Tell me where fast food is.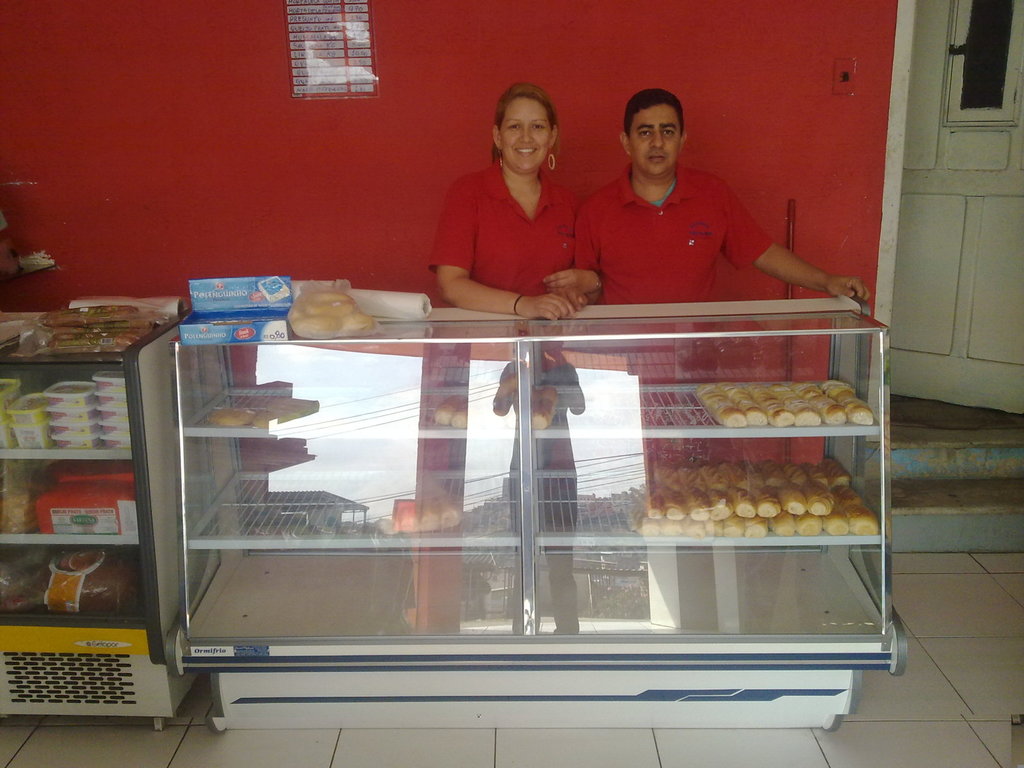
fast food is at [x1=769, y1=518, x2=792, y2=536].
